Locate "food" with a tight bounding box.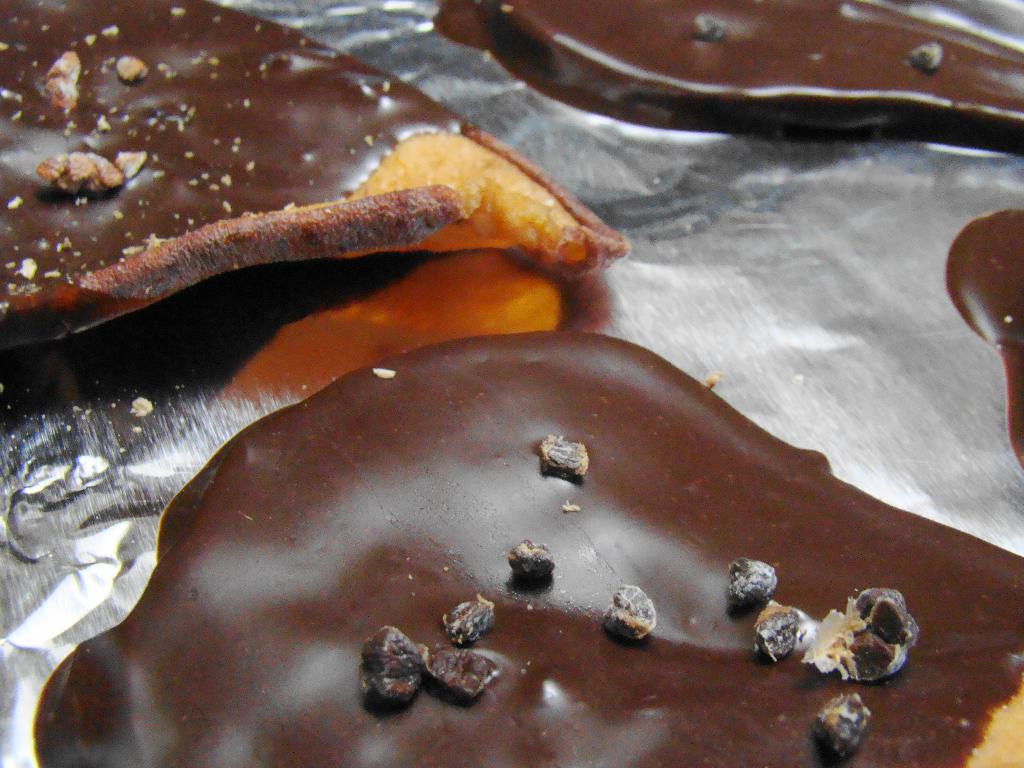
pyautogui.locateOnScreen(943, 205, 1023, 465).
